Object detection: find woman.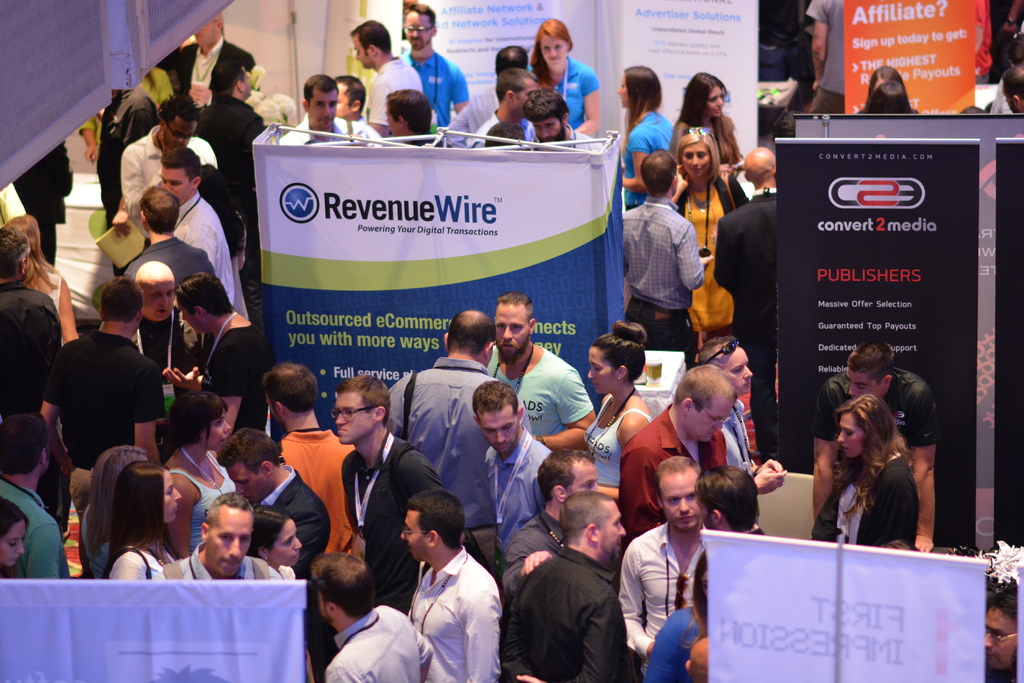
77,442,148,586.
